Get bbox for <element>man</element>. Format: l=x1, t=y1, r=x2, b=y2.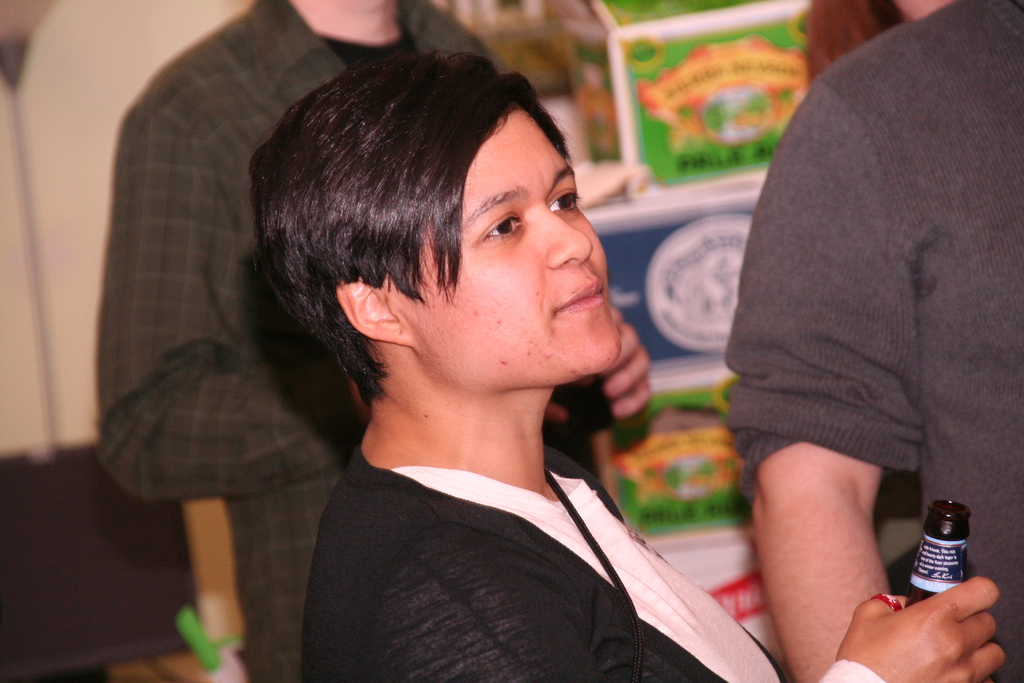
l=88, t=0, r=657, b=682.
